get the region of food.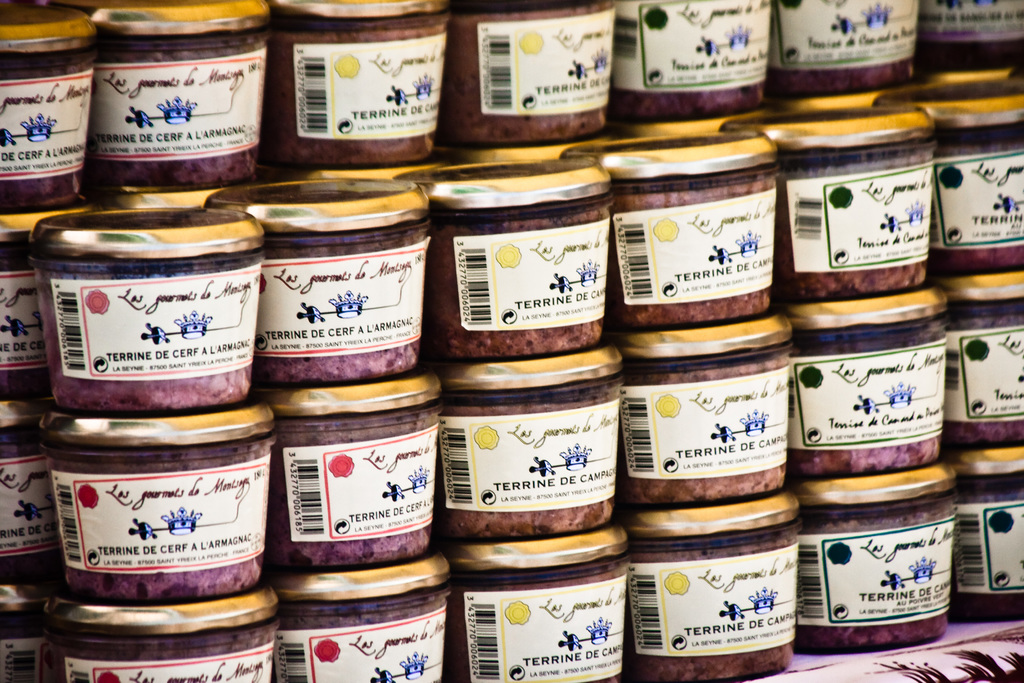
crop(258, 230, 427, 389).
